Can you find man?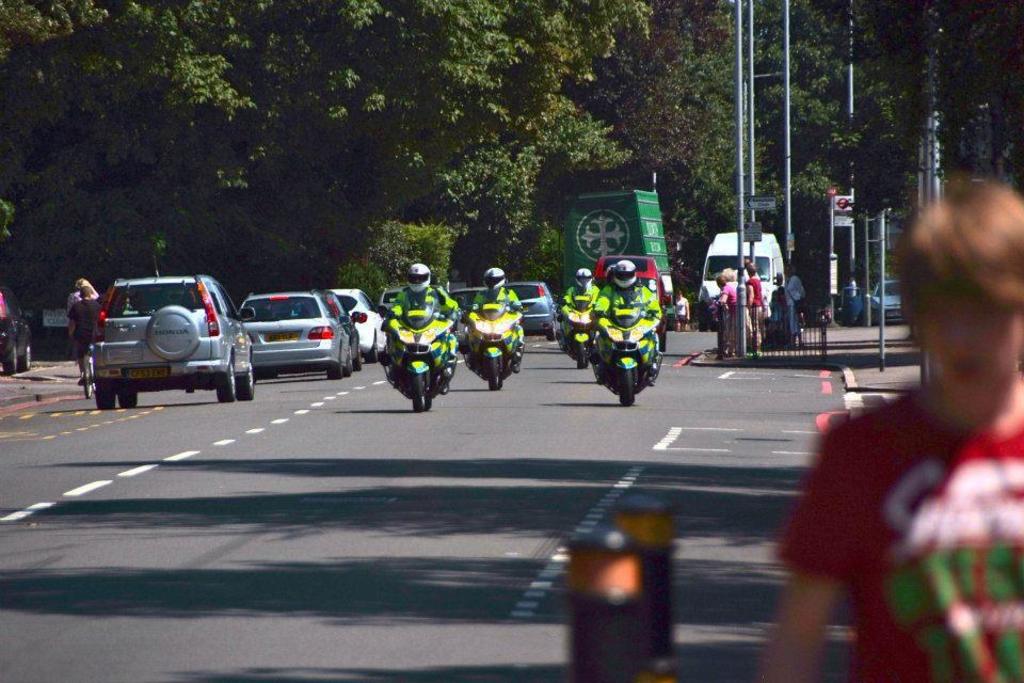
Yes, bounding box: 469, 265, 517, 368.
